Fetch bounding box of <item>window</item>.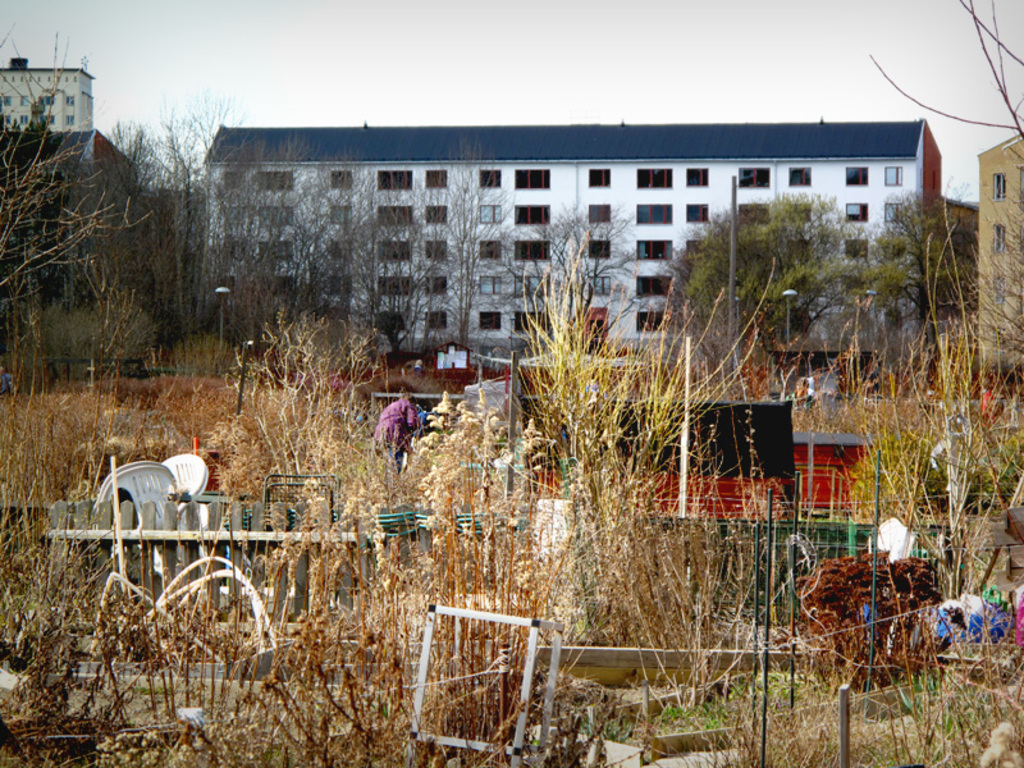
Bbox: [x1=842, y1=202, x2=869, y2=225].
